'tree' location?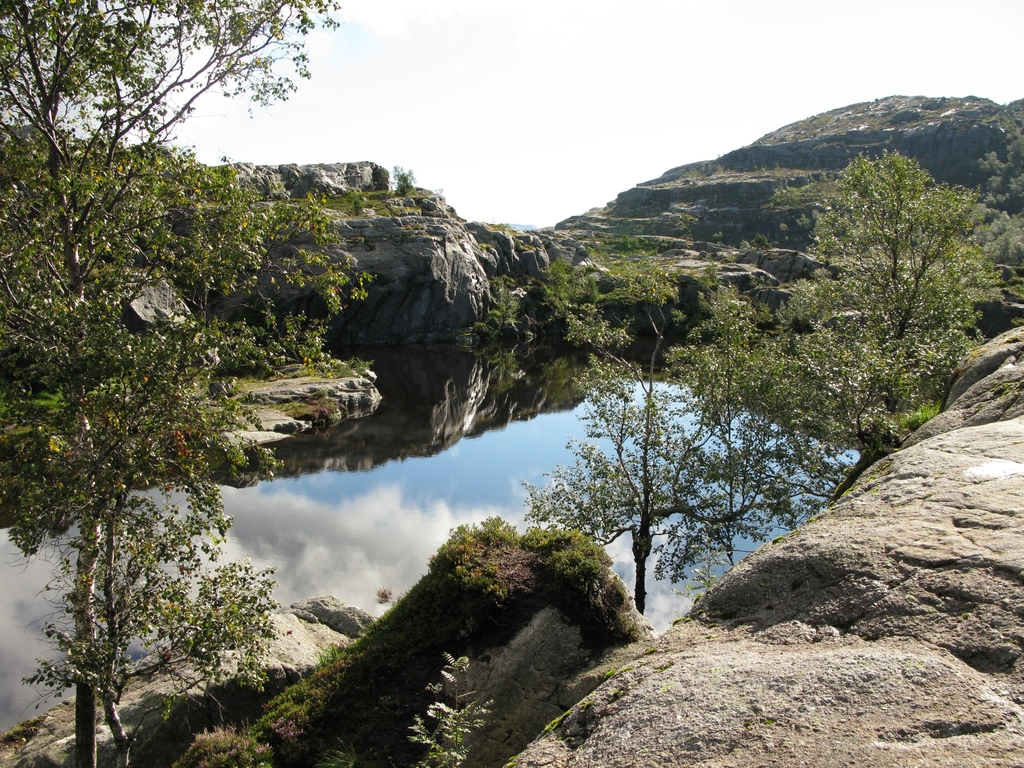
<box>0,0,374,767</box>
